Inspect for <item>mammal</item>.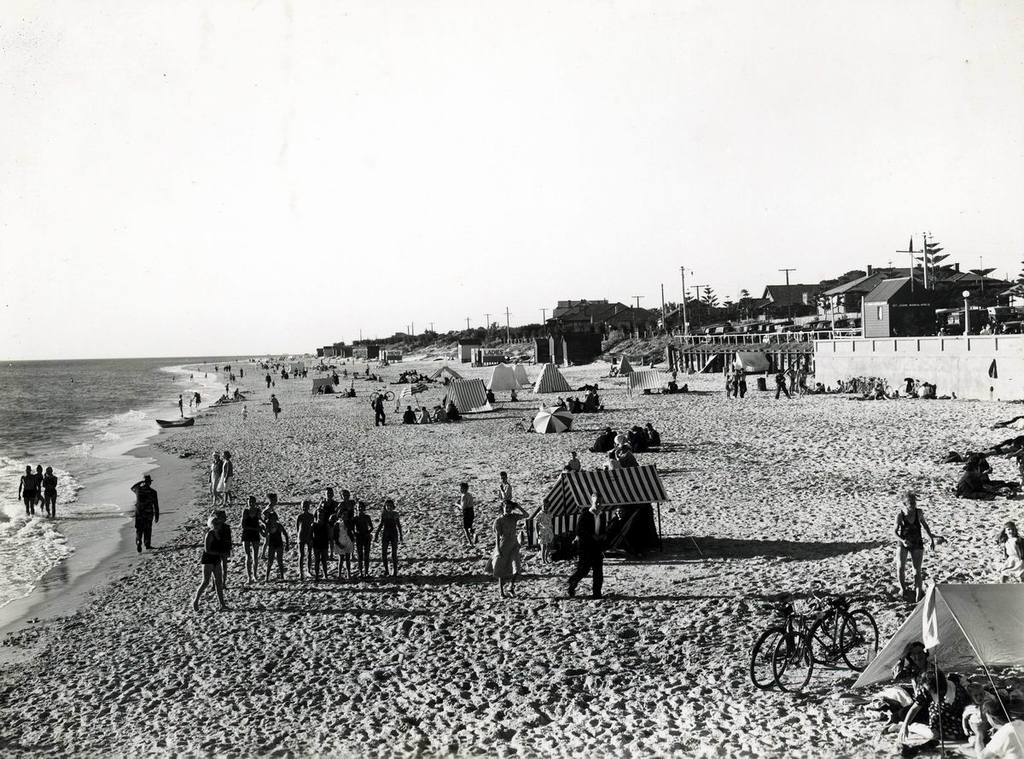
Inspection: 353/500/373/573.
